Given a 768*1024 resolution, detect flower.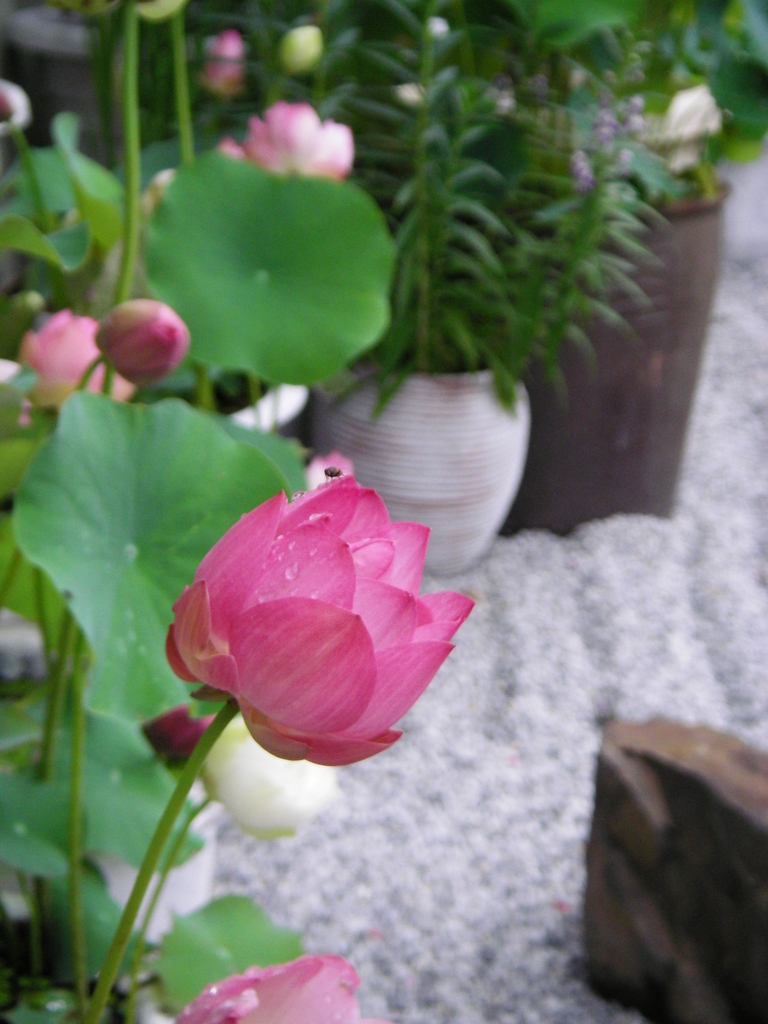
bbox=(17, 300, 134, 421).
